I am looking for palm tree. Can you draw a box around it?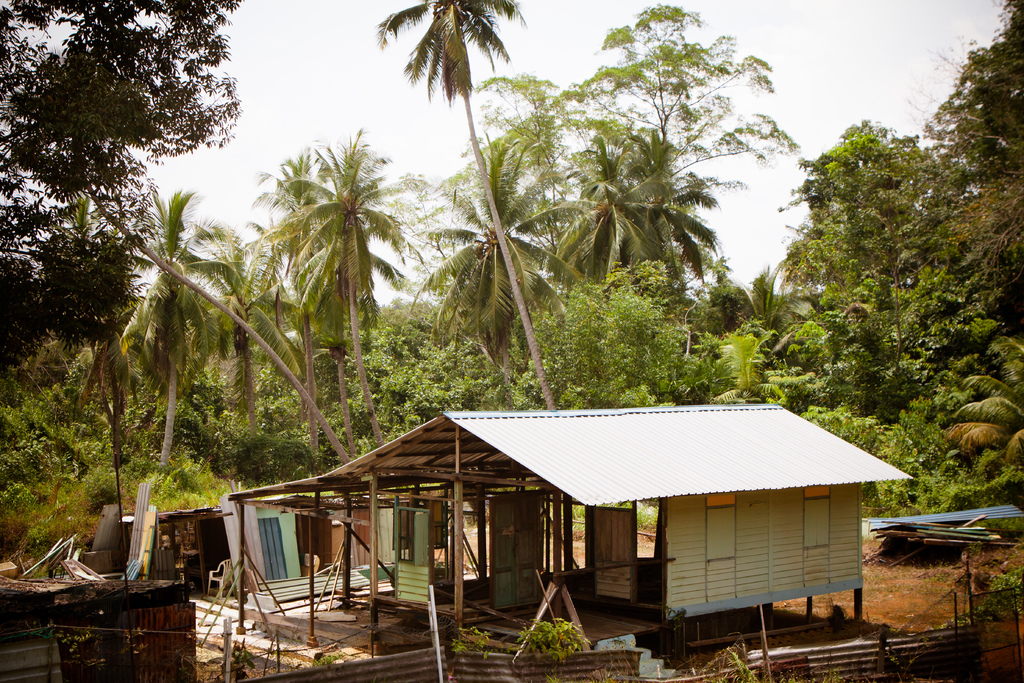
Sure, the bounding box is <box>385,0,547,403</box>.
